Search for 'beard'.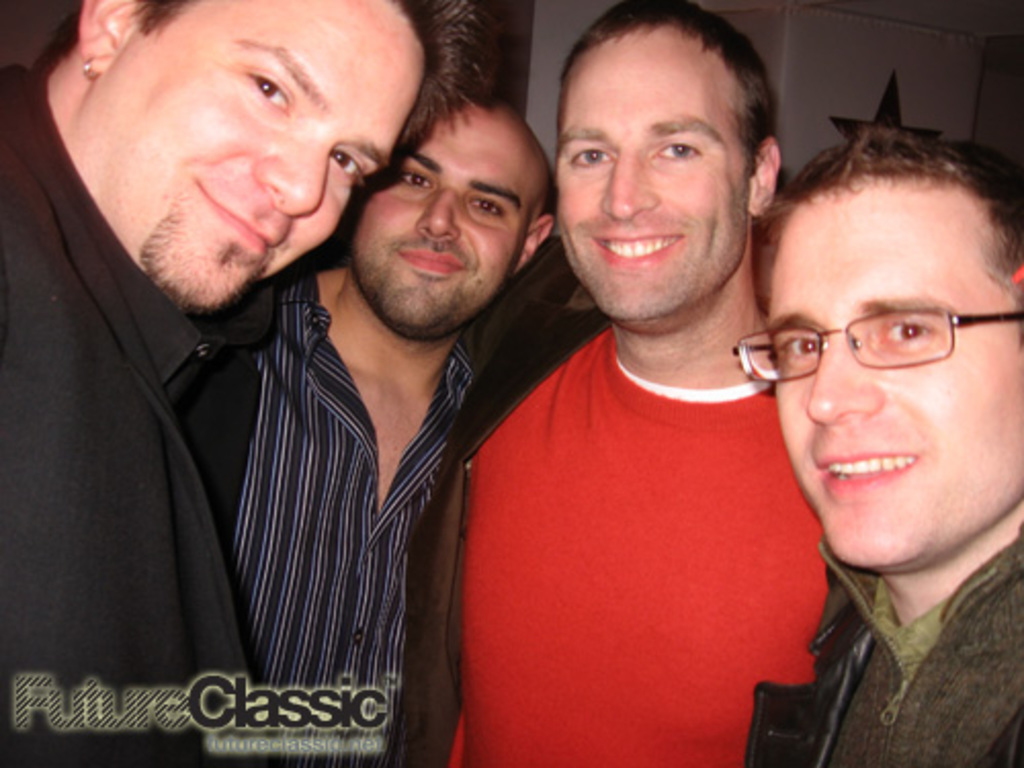
Found at <region>561, 184, 752, 330</region>.
